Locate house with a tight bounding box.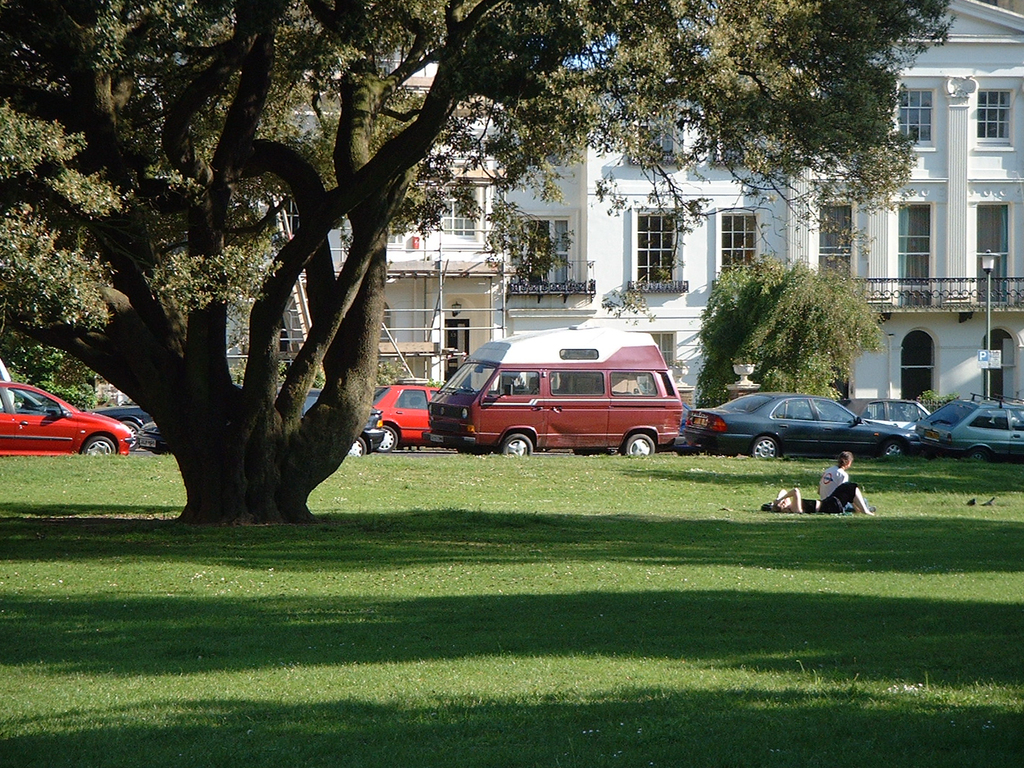
Rect(495, 0, 1023, 402).
